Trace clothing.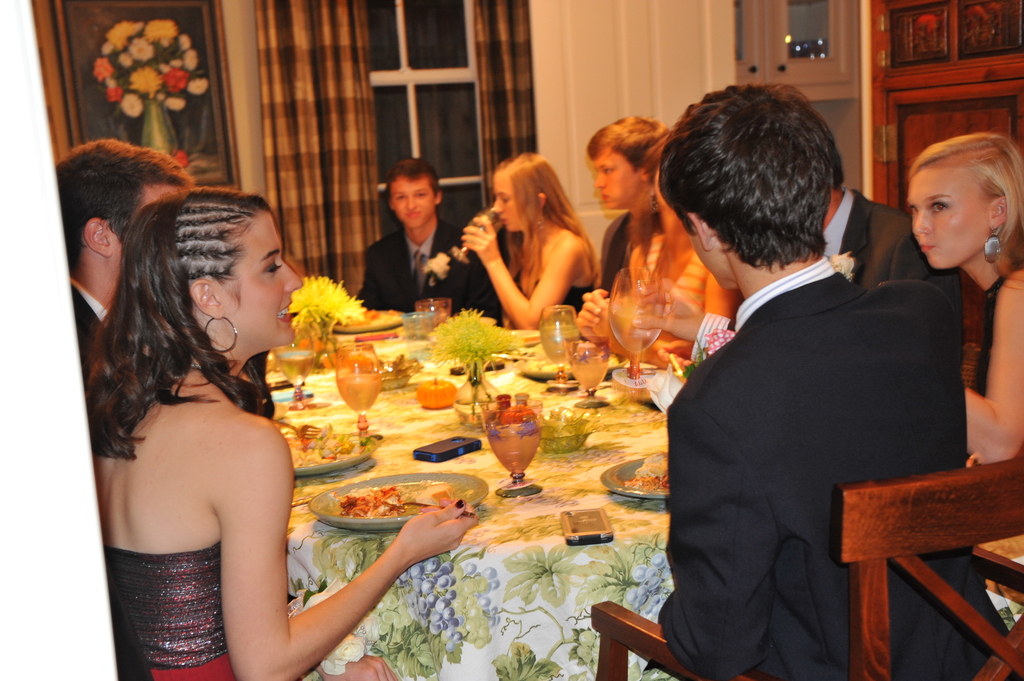
Traced to 657:169:972:680.
